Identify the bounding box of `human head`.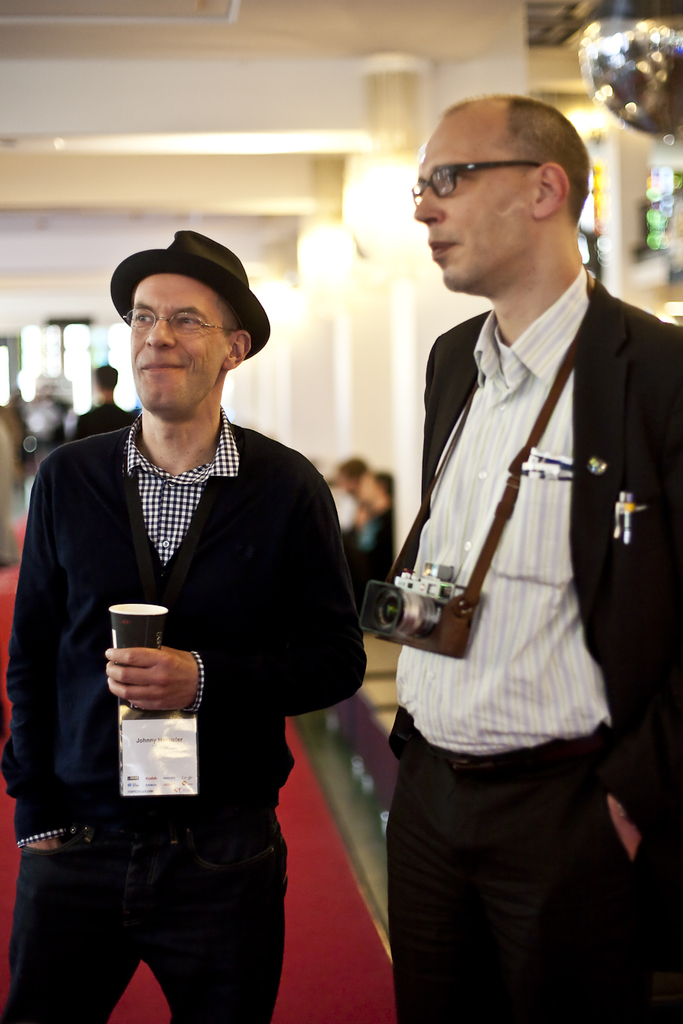
<bbox>413, 97, 588, 300</bbox>.
